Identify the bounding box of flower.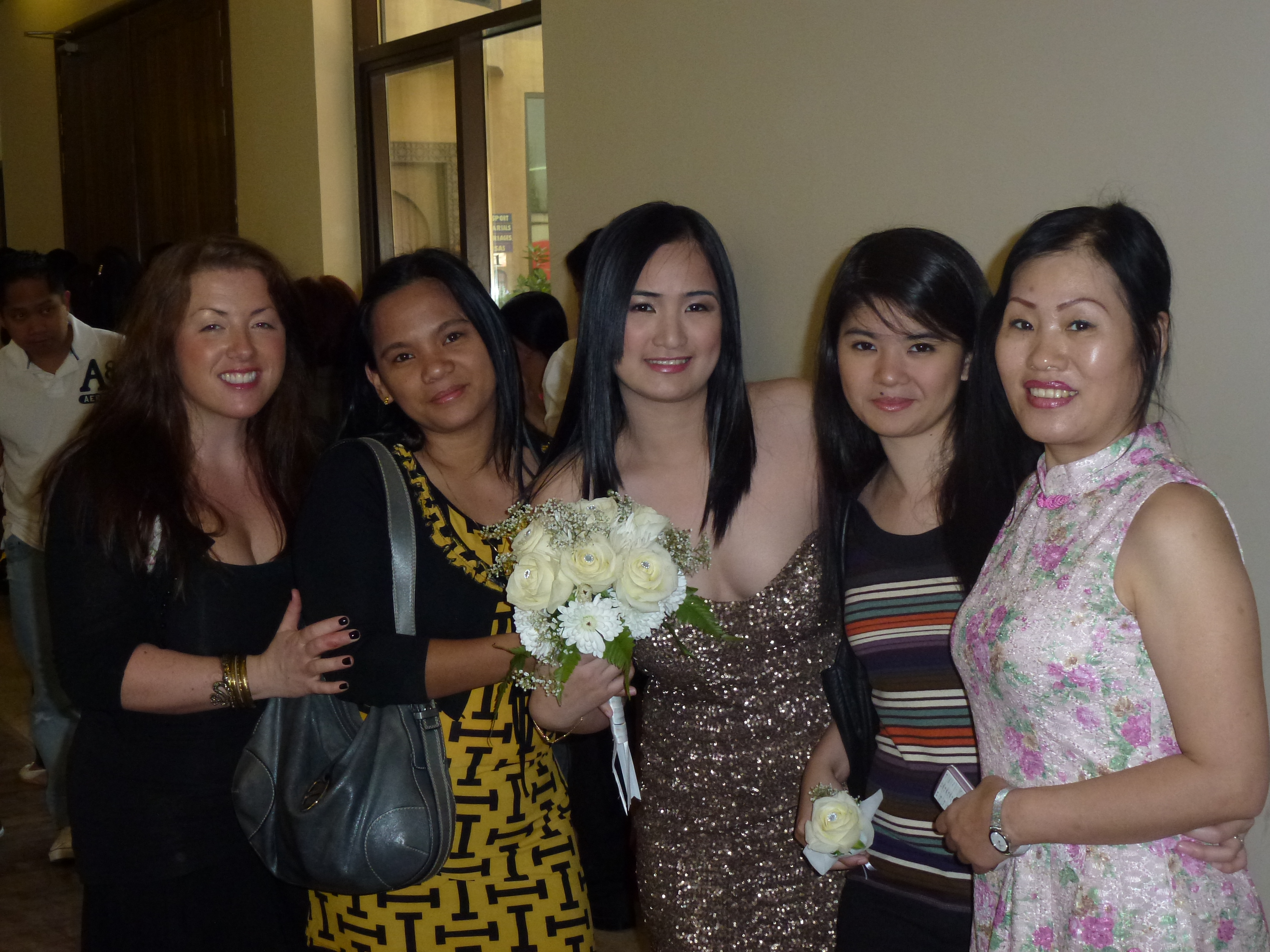
<box>332,131,339,137</box>.
